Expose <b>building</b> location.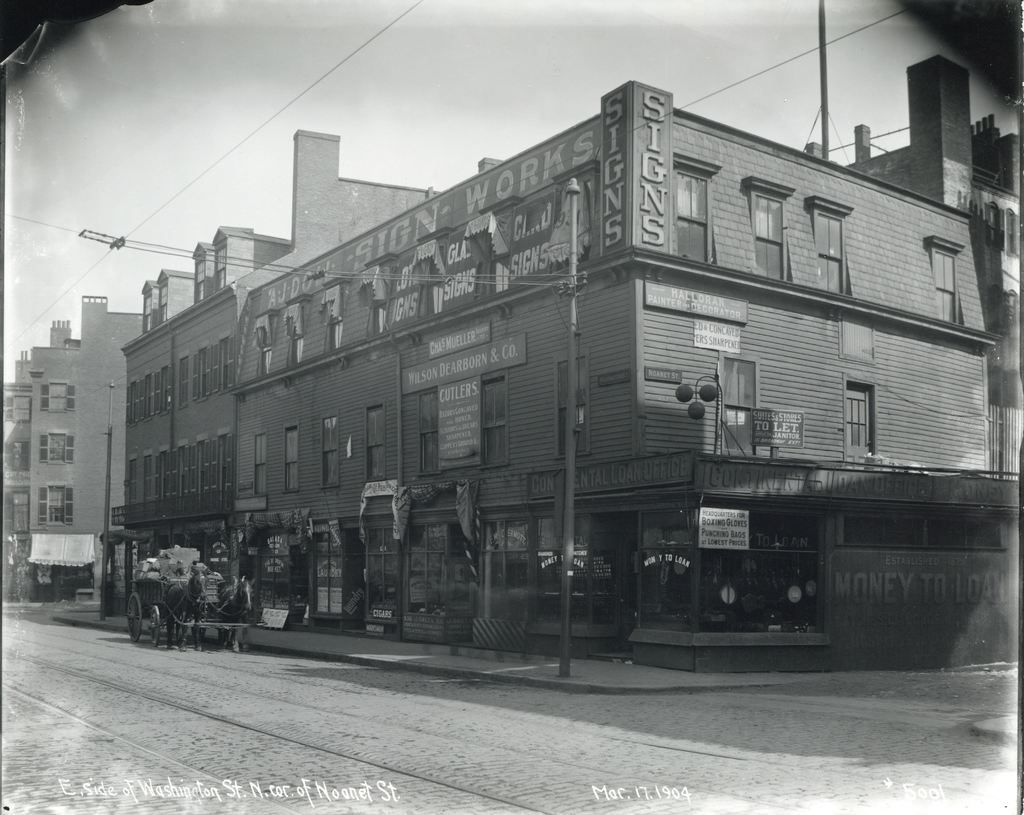
Exposed at {"x1": 803, "y1": 52, "x2": 1021, "y2": 475}.
